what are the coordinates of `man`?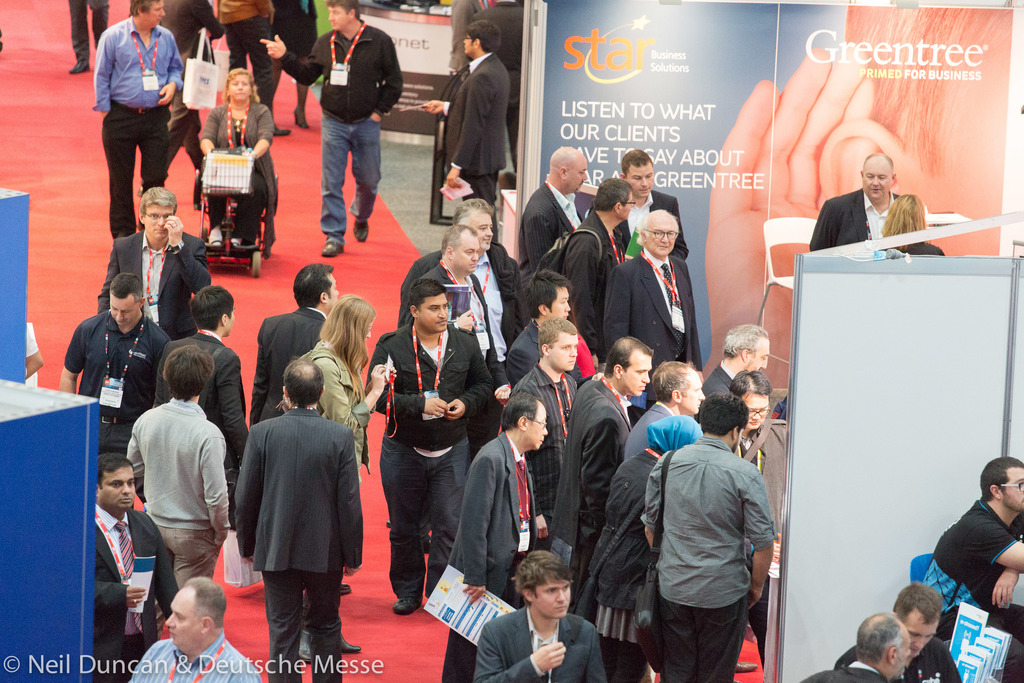
624 361 710 459.
